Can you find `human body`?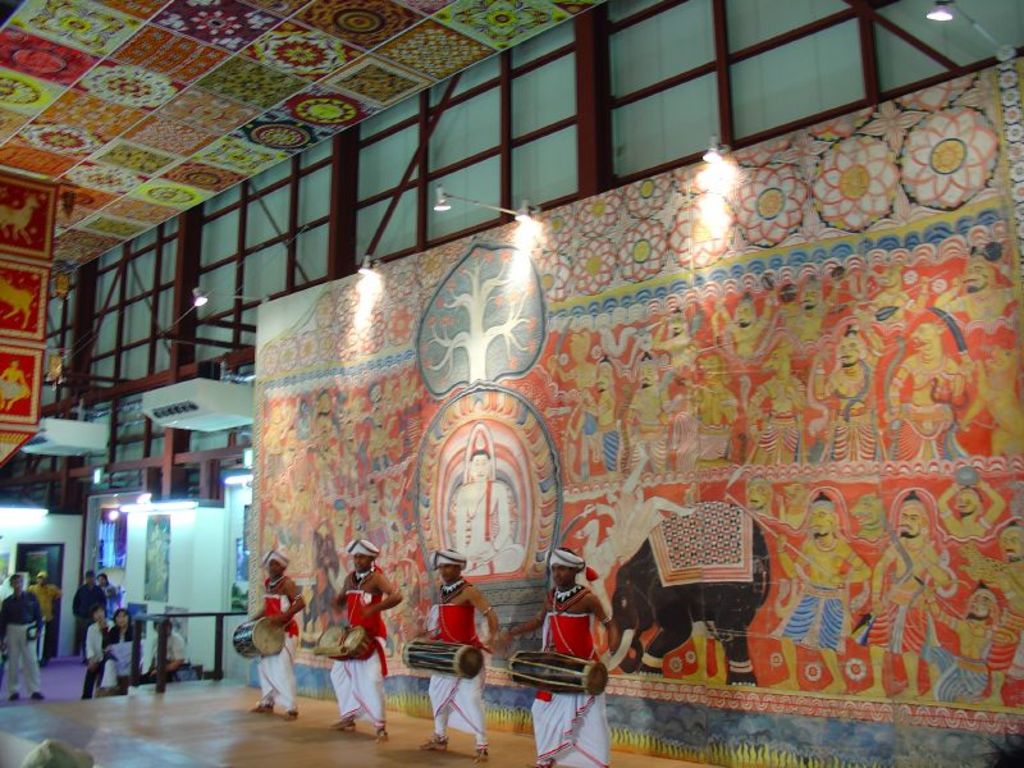
Yes, bounding box: bbox=(105, 613, 138, 695).
